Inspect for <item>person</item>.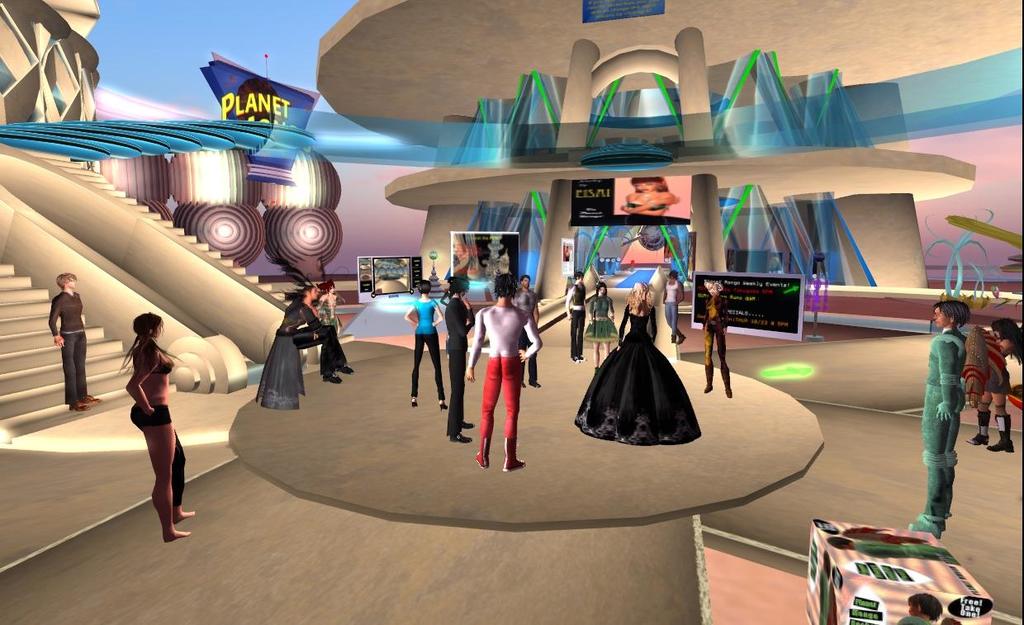
Inspection: (x1=446, y1=275, x2=475, y2=444).
